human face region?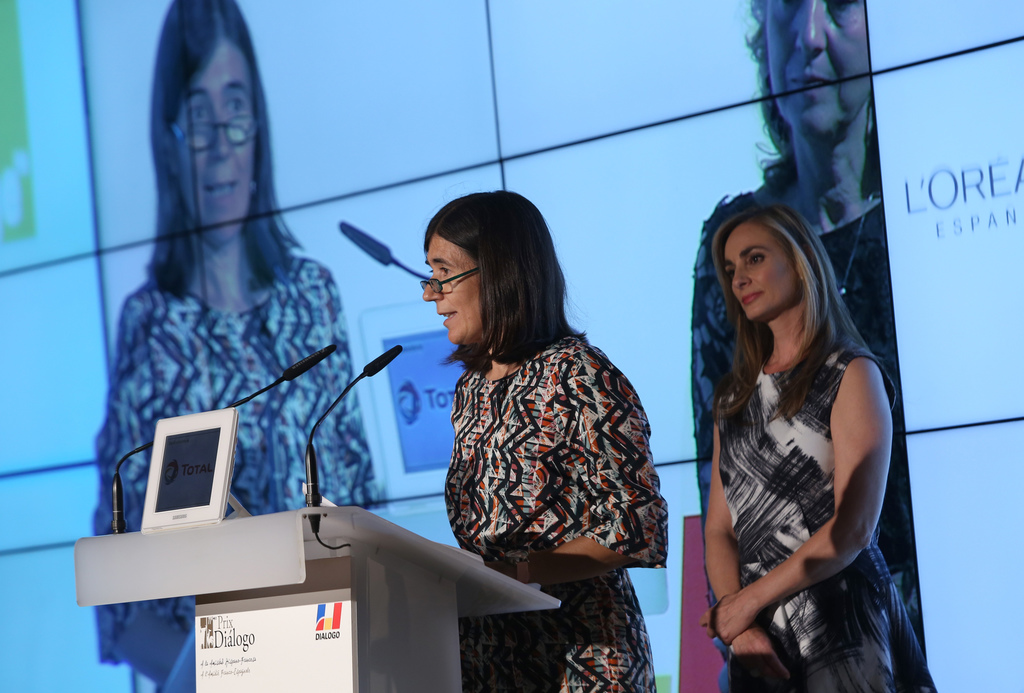
bbox(767, 0, 865, 130)
